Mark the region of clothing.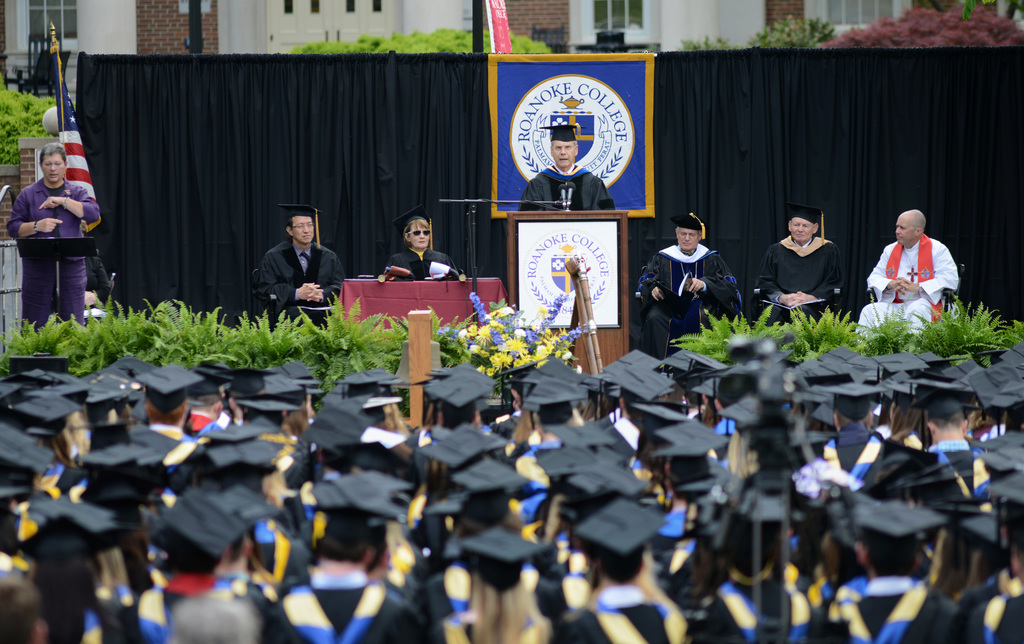
Region: region(266, 245, 349, 306).
